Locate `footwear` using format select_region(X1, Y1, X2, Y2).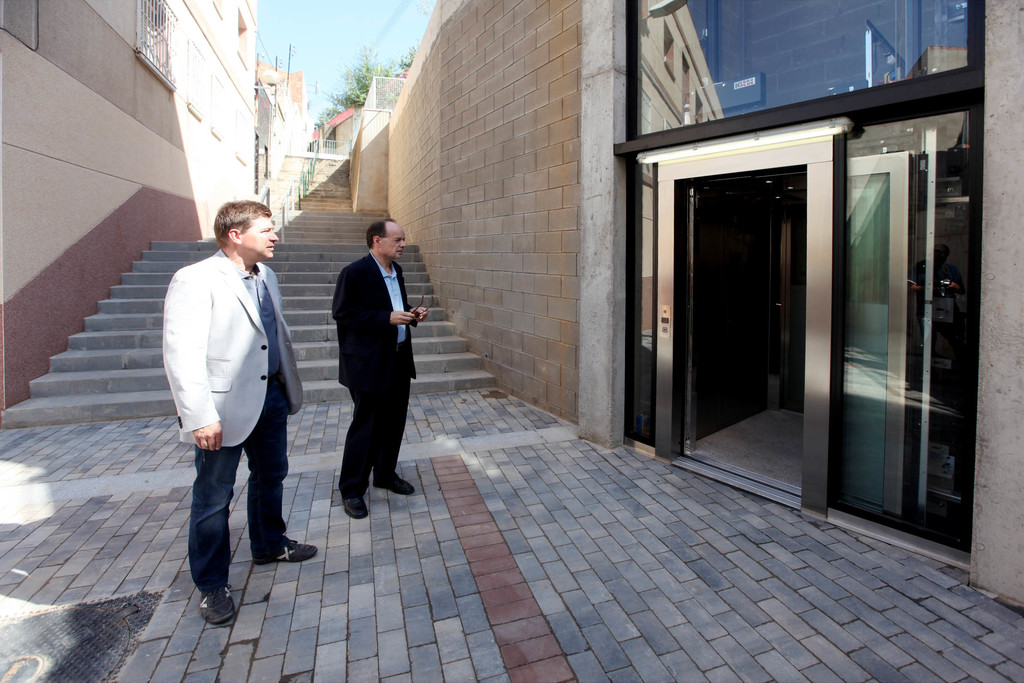
select_region(340, 495, 368, 519).
